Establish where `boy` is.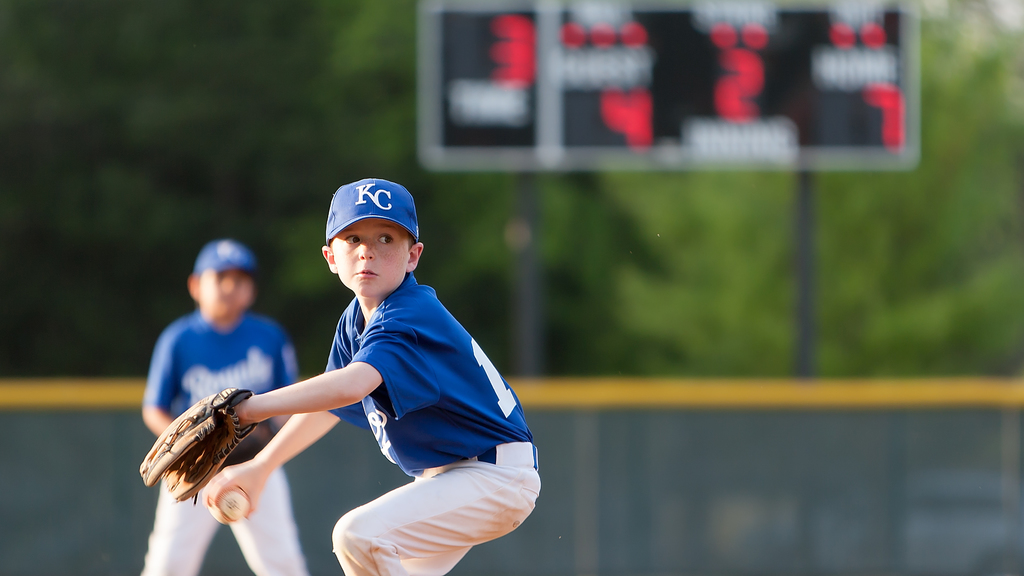
Established at bbox=(144, 239, 309, 575).
